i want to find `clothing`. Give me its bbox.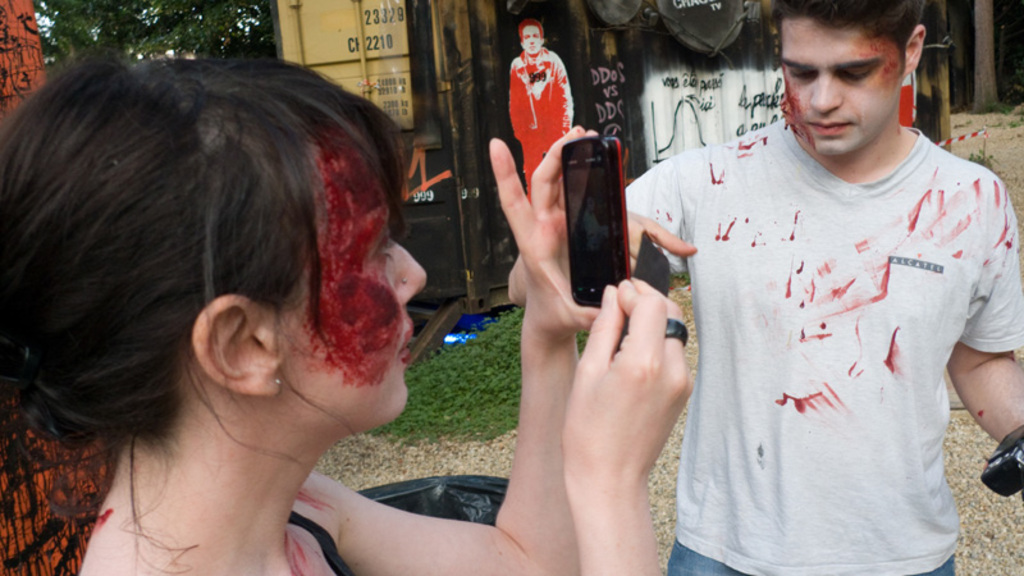
(left=607, top=129, right=1023, bottom=575).
